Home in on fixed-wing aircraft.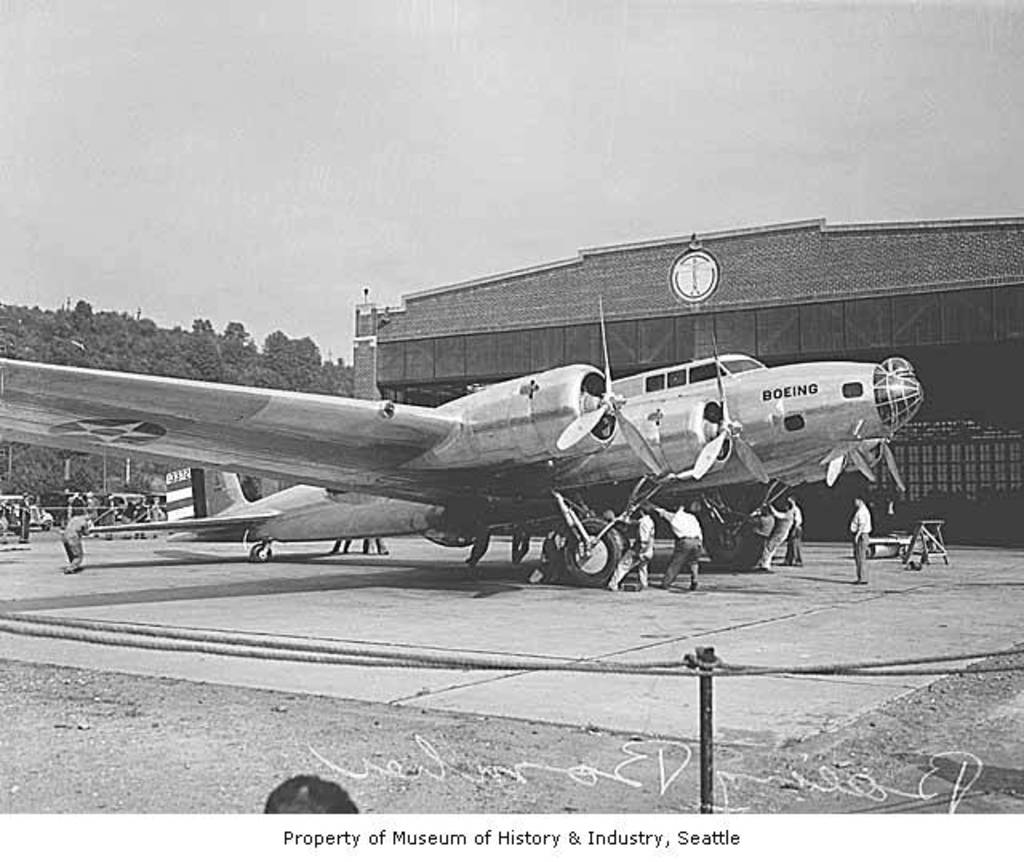
Homed in at region(0, 344, 928, 587).
